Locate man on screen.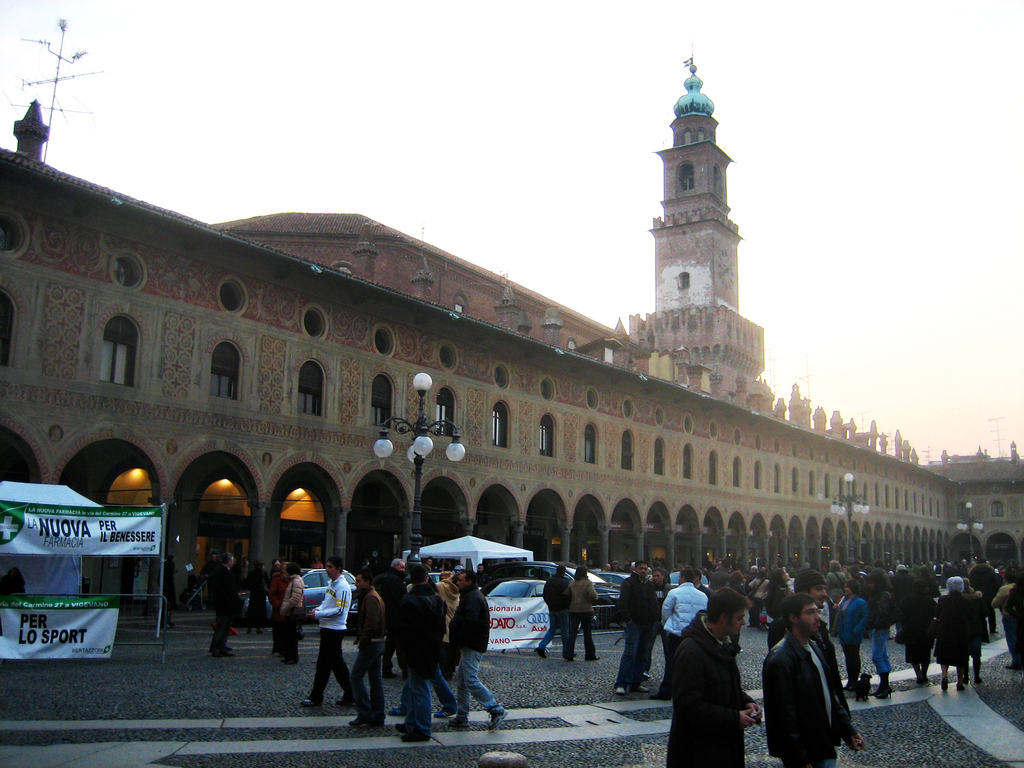
On screen at 299/557/352/708.
